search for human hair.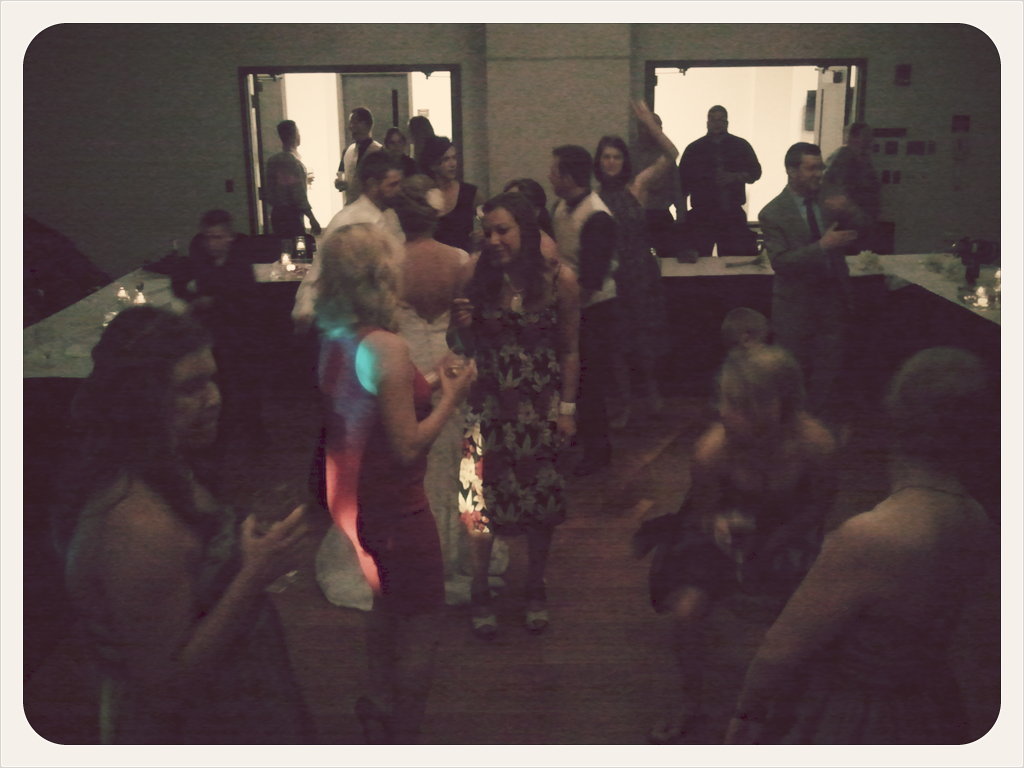
Found at (382, 127, 405, 150).
